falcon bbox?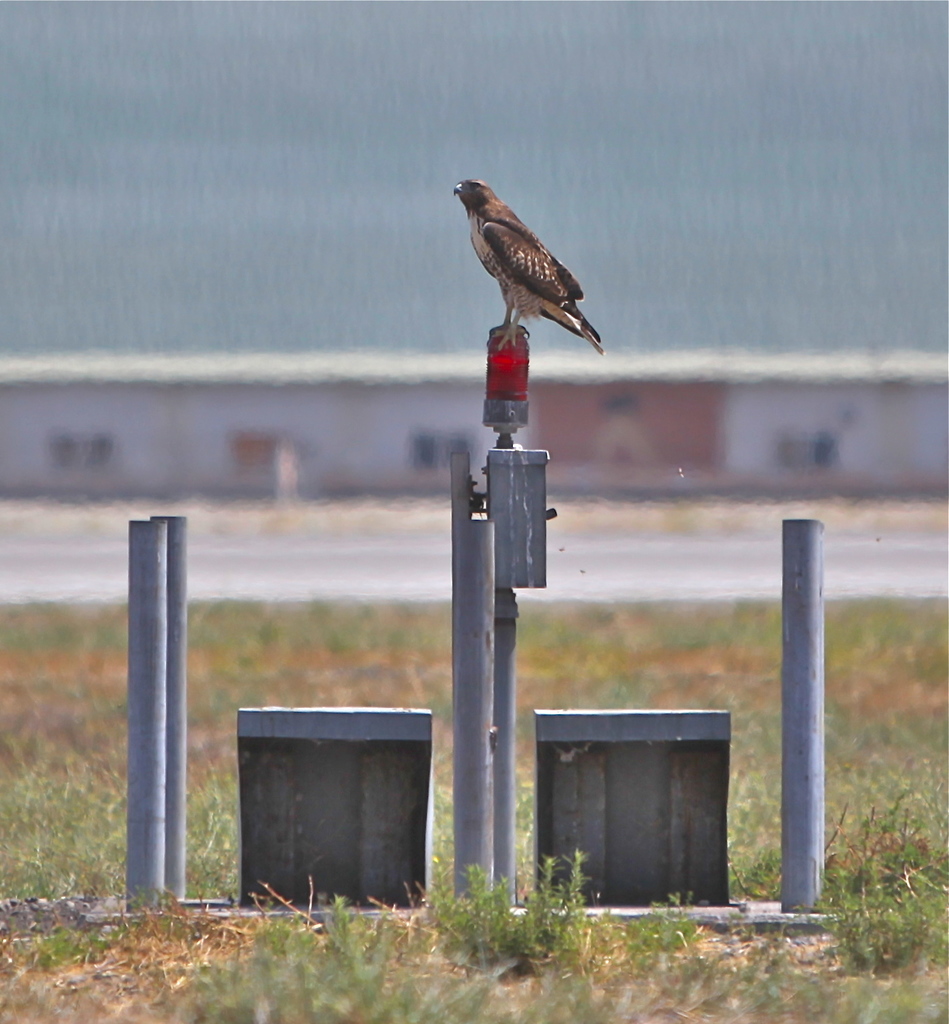
left=452, top=177, right=605, bottom=356
